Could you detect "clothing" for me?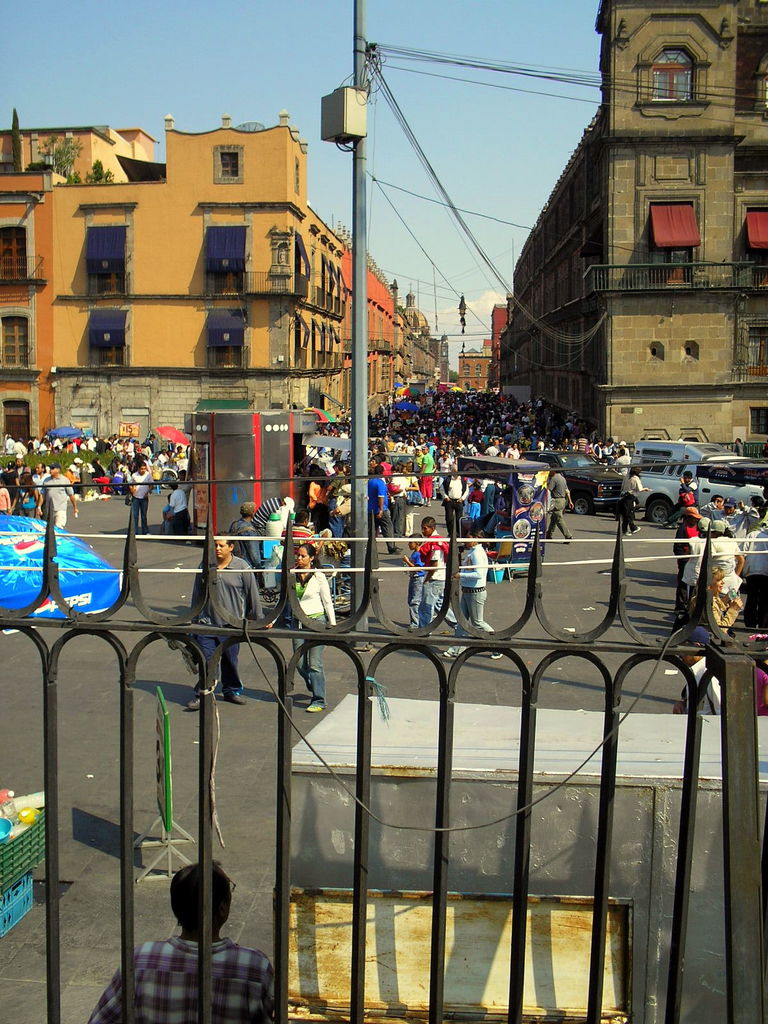
Detection result: 420/531/457/627.
